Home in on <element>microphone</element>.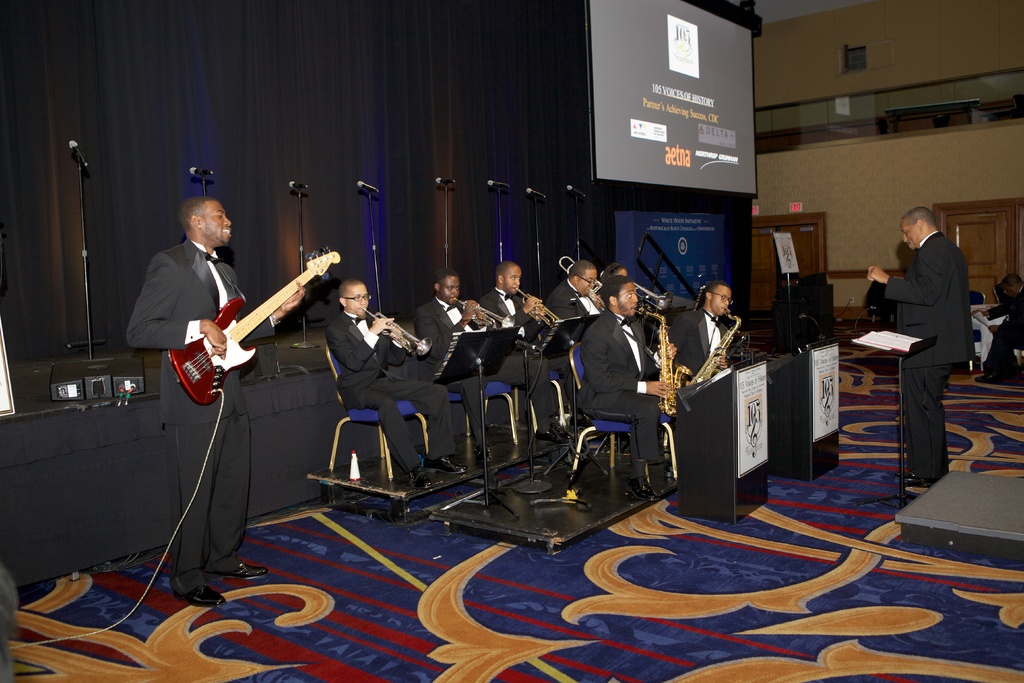
Homed in at [left=60, top=138, right=89, bottom=176].
